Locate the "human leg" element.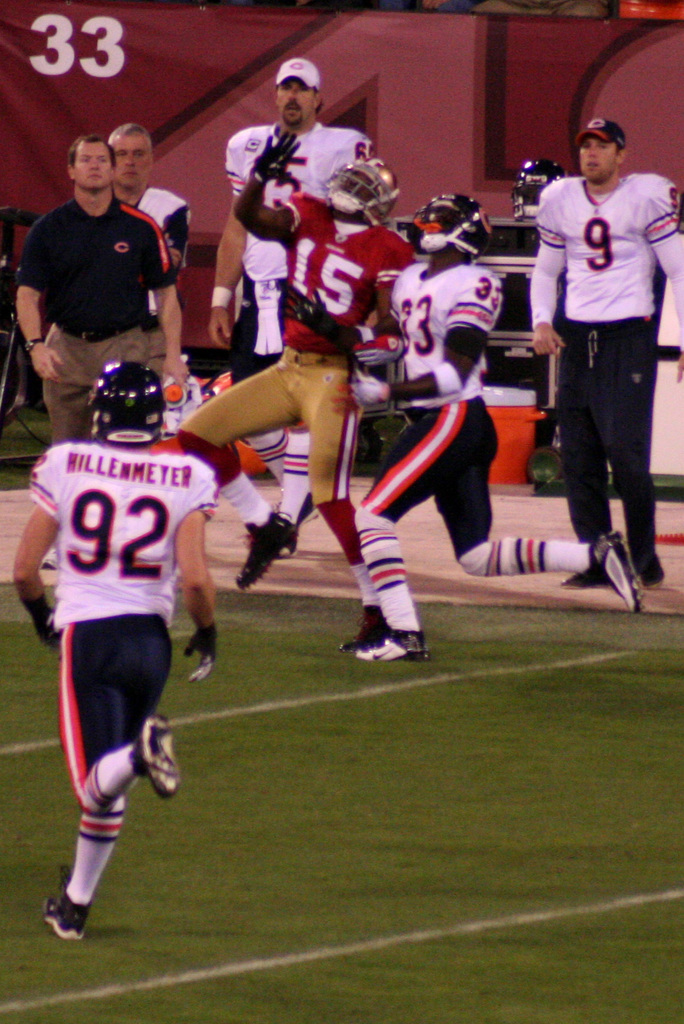
Element bbox: (left=245, top=275, right=311, bottom=562).
